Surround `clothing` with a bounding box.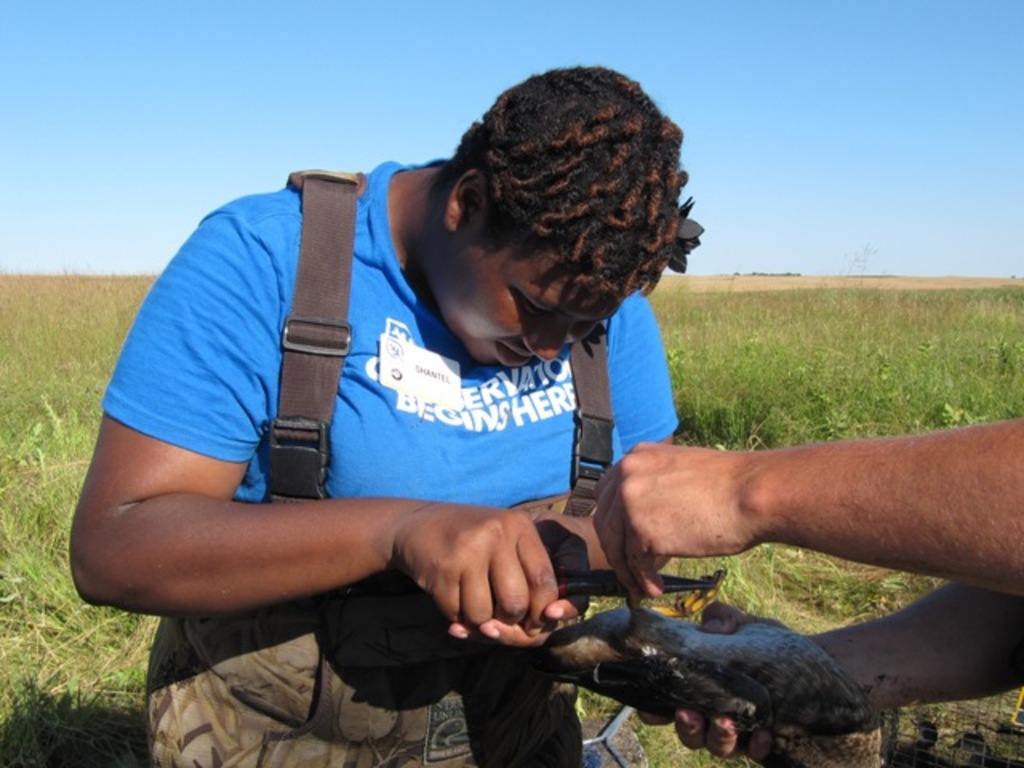
box(91, 146, 718, 733).
